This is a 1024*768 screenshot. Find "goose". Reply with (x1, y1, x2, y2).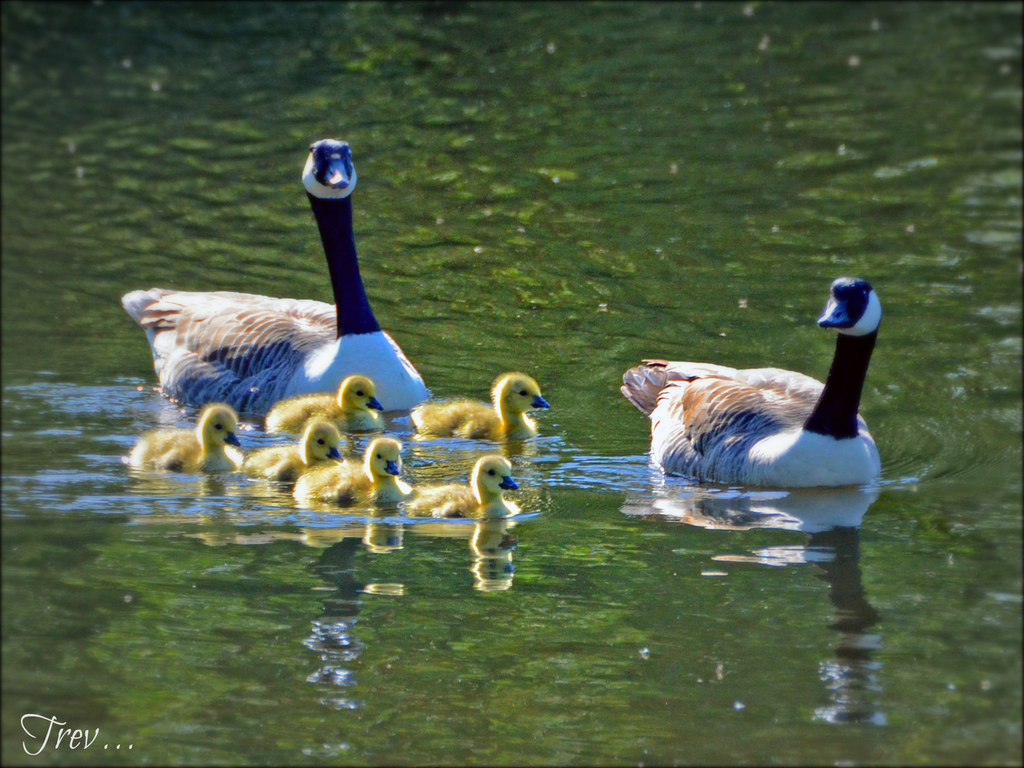
(124, 403, 246, 474).
